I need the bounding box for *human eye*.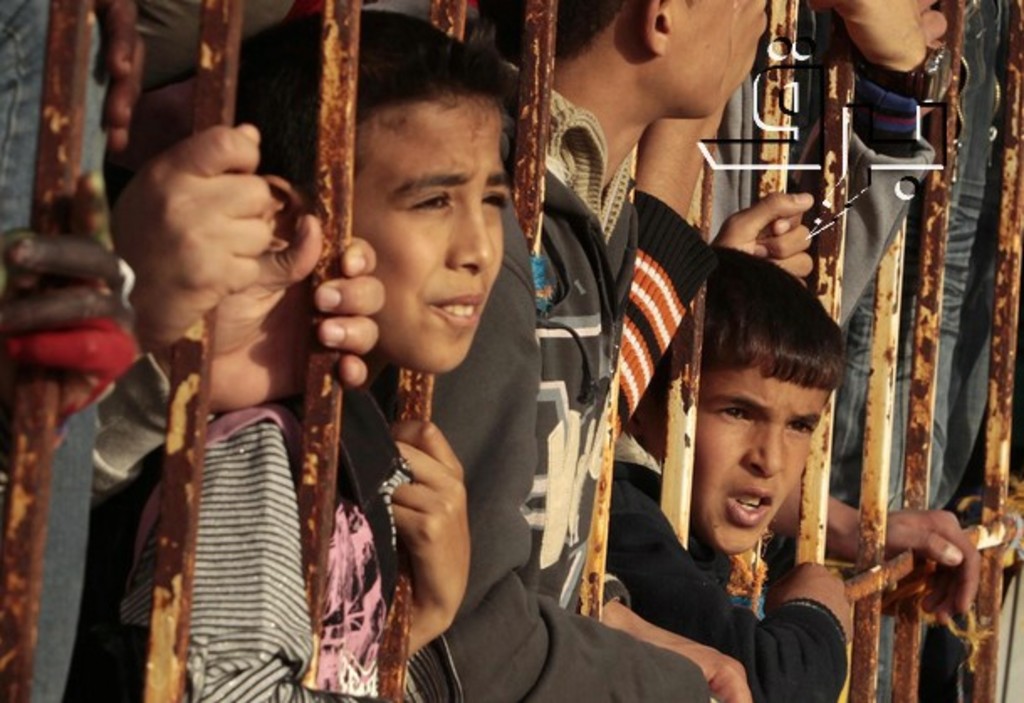
Here it is: Rect(712, 396, 752, 435).
